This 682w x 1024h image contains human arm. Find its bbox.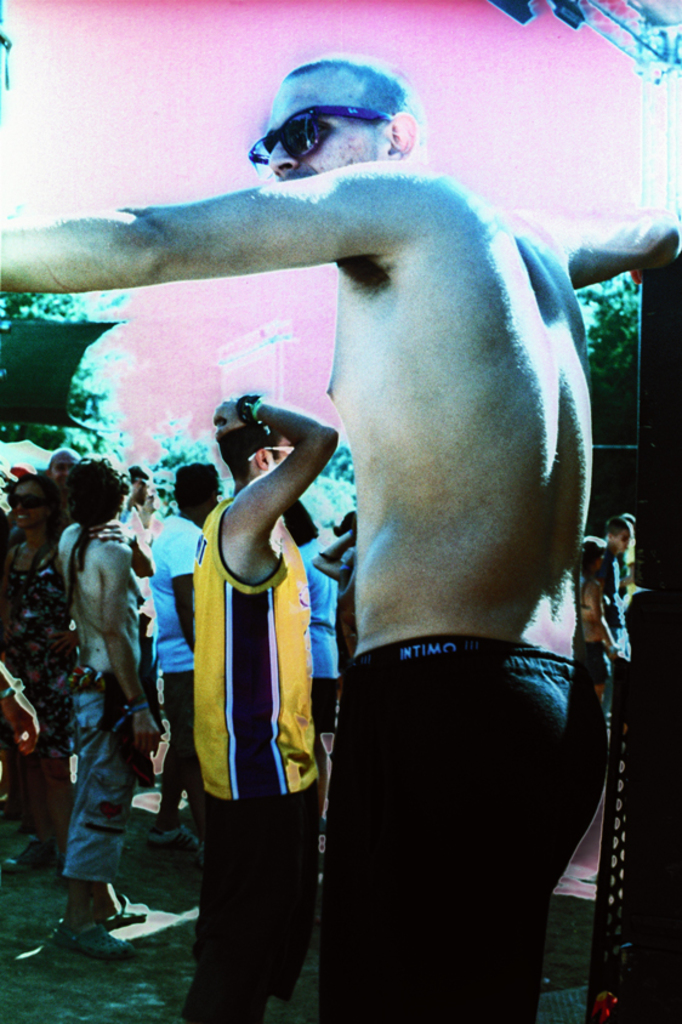
select_region(90, 540, 169, 751).
